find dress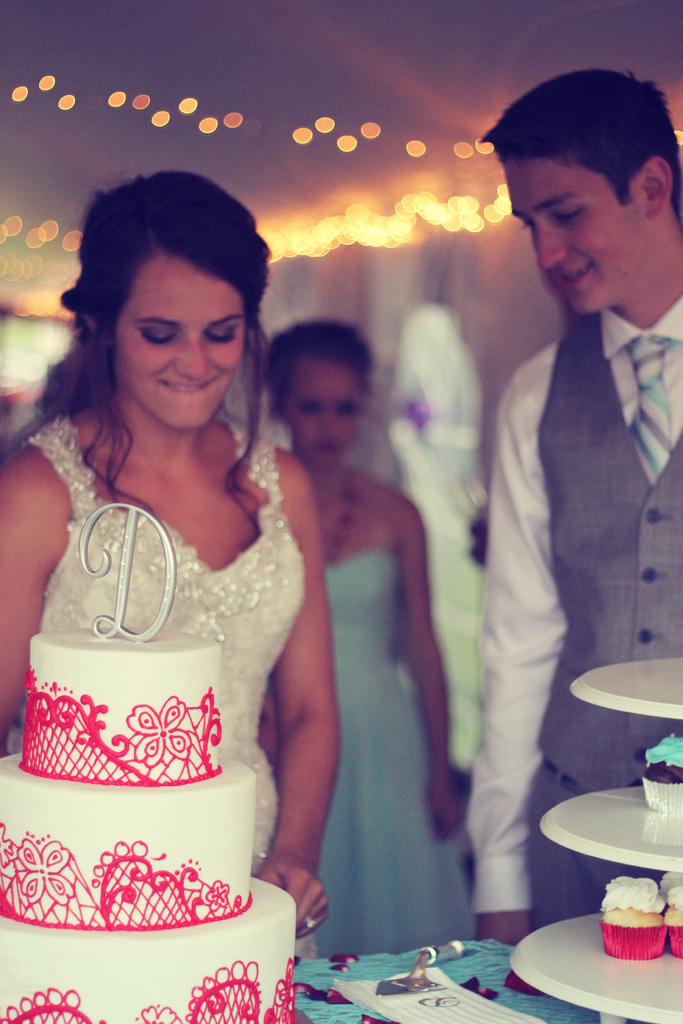
Rect(15, 412, 311, 876)
